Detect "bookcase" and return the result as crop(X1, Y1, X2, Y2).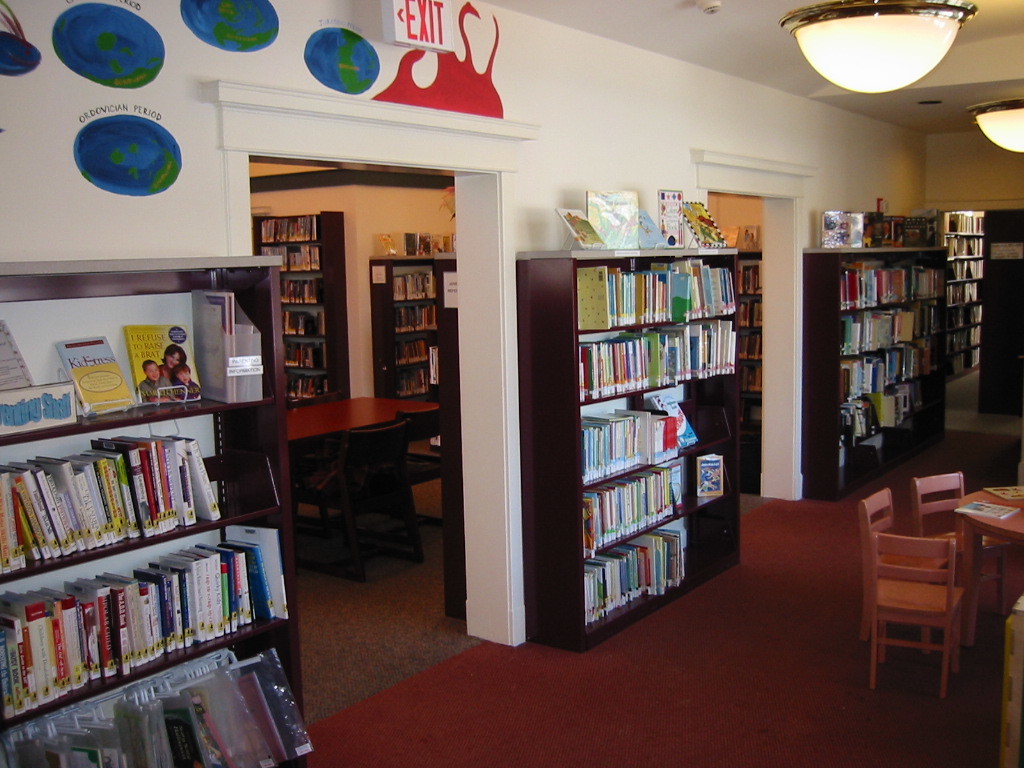
crop(803, 247, 952, 504).
